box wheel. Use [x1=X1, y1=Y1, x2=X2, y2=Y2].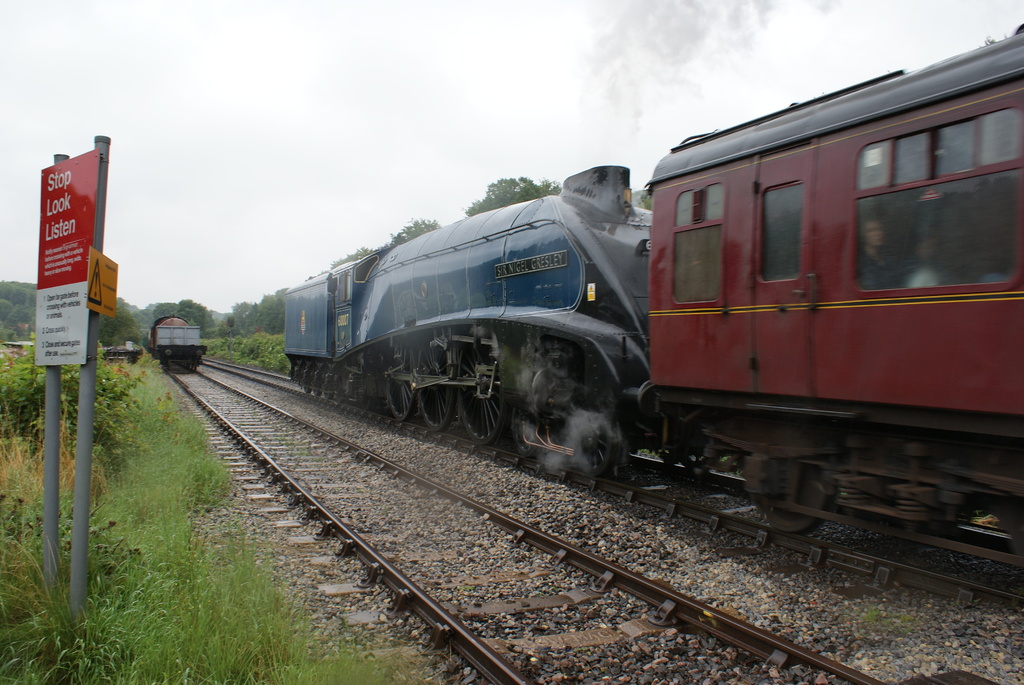
[x1=457, y1=327, x2=506, y2=446].
